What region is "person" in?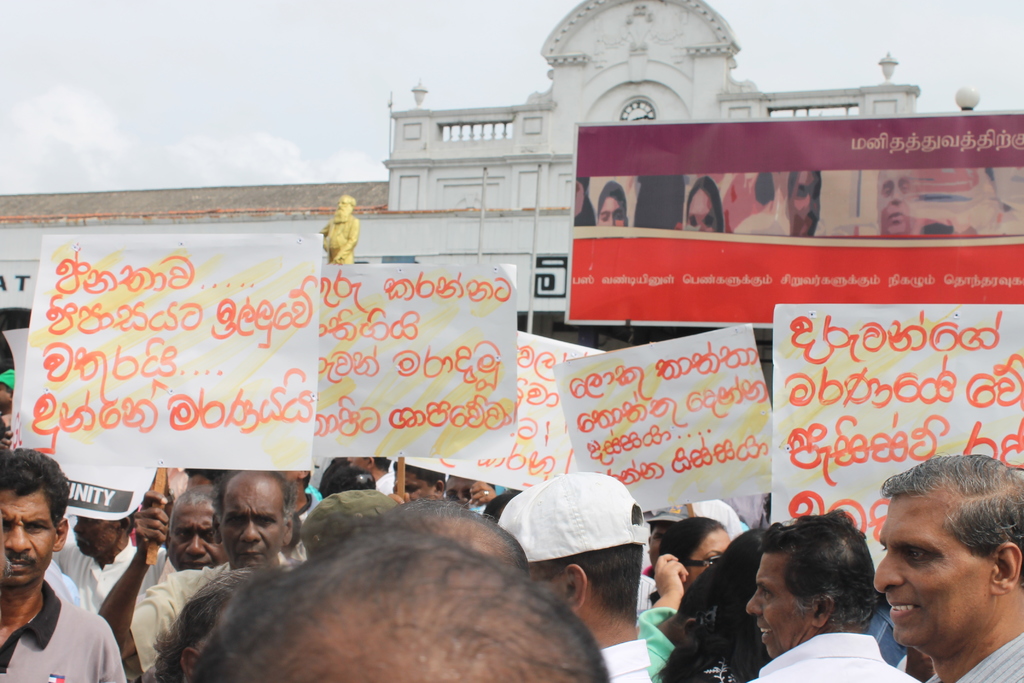
bbox=[740, 505, 915, 682].
